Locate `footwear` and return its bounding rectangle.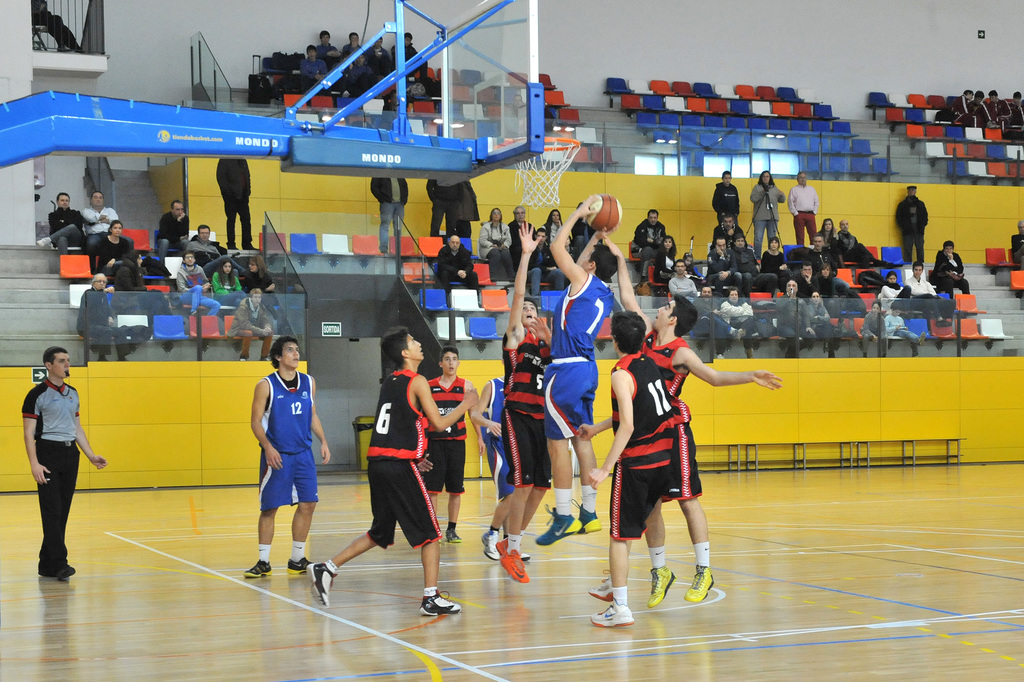
detection(586, 570, 614, 603).
